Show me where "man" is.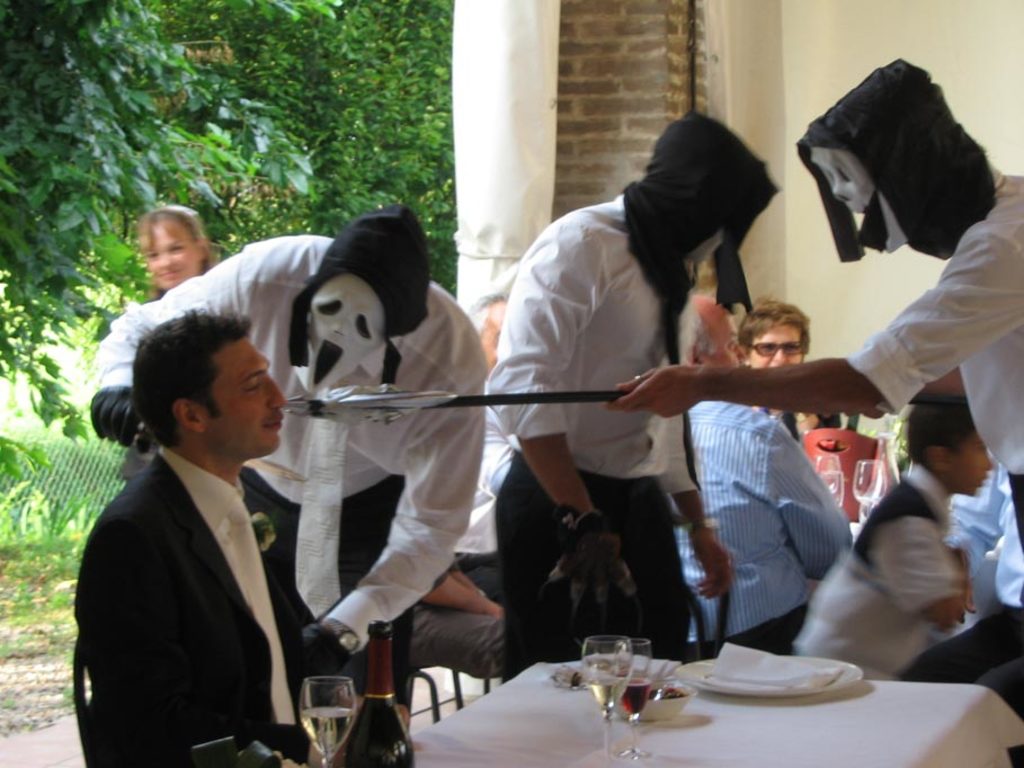
"man" is at bbox=[449, 292, 514, 607].
